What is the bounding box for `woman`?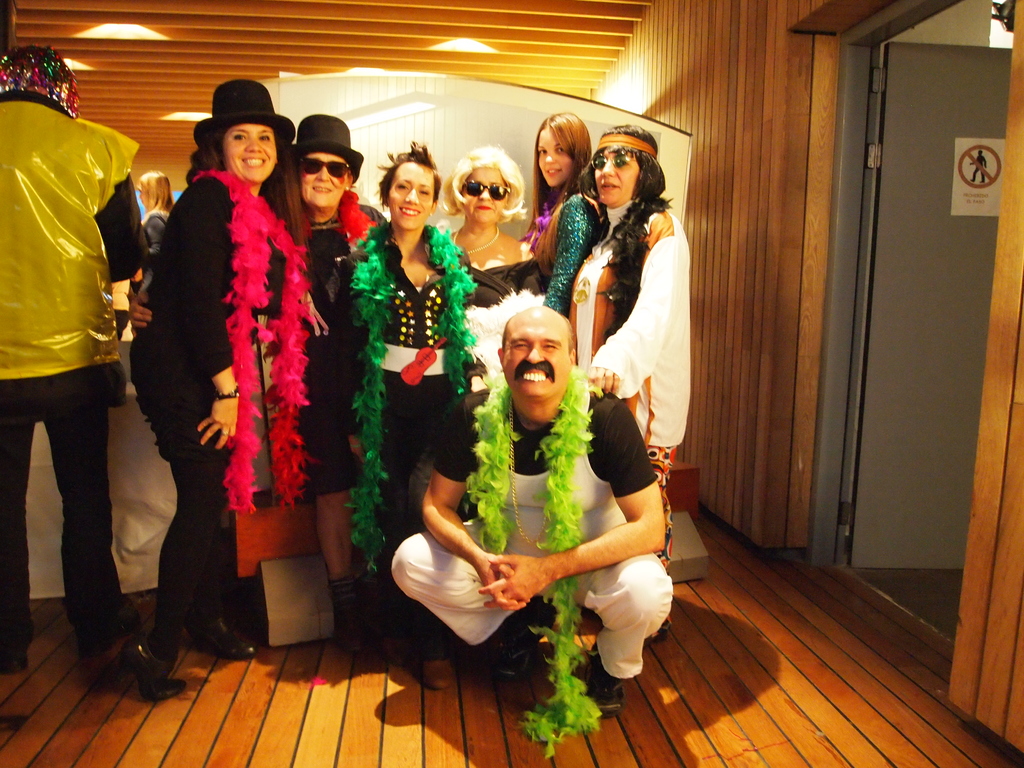
(x1=568, y1=115, x2=689, y2=577).
